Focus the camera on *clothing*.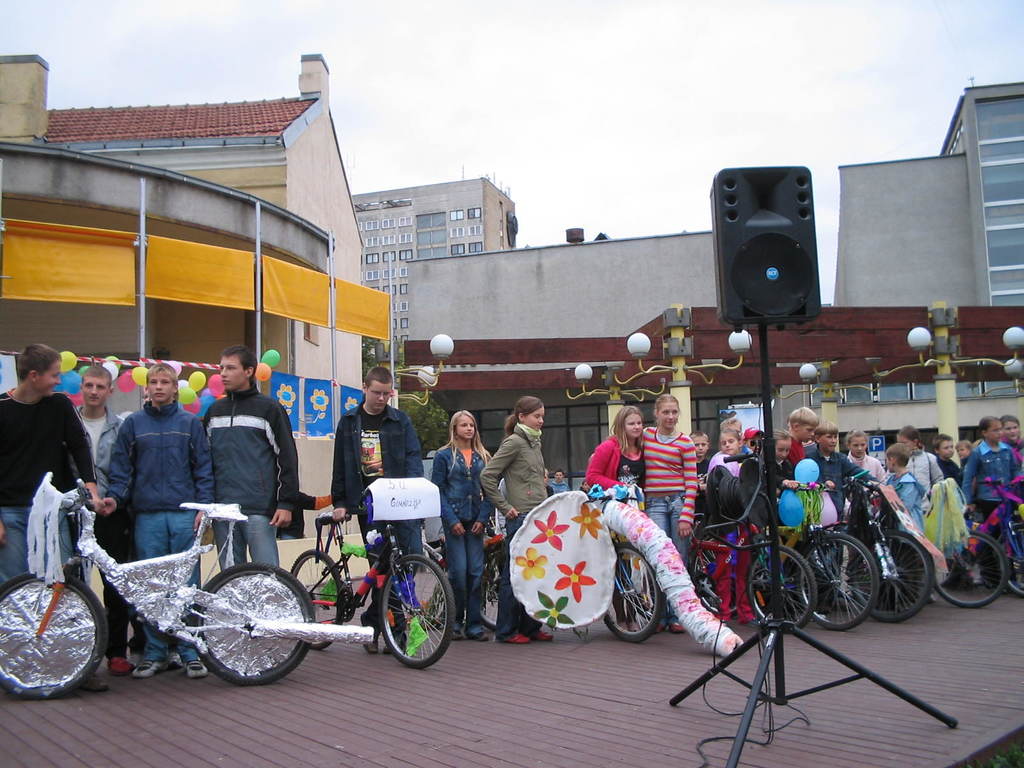
Focus region: <bbox>108, 401, 216, 671</bbox>.
